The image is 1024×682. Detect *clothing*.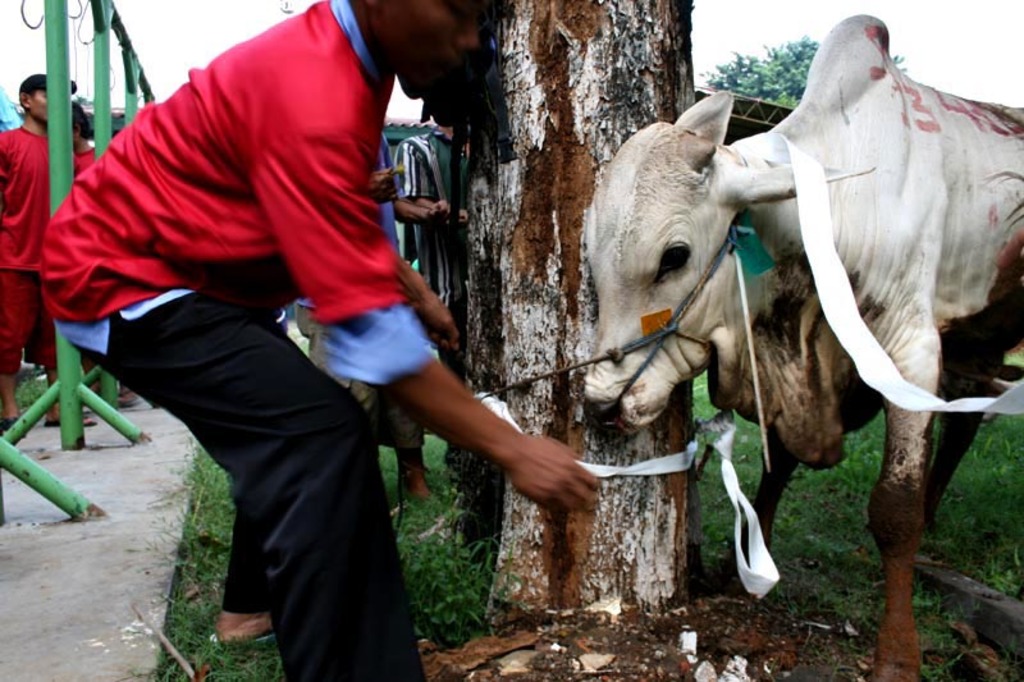
Detection: left=293, top=125, right=422, bottom=452.
